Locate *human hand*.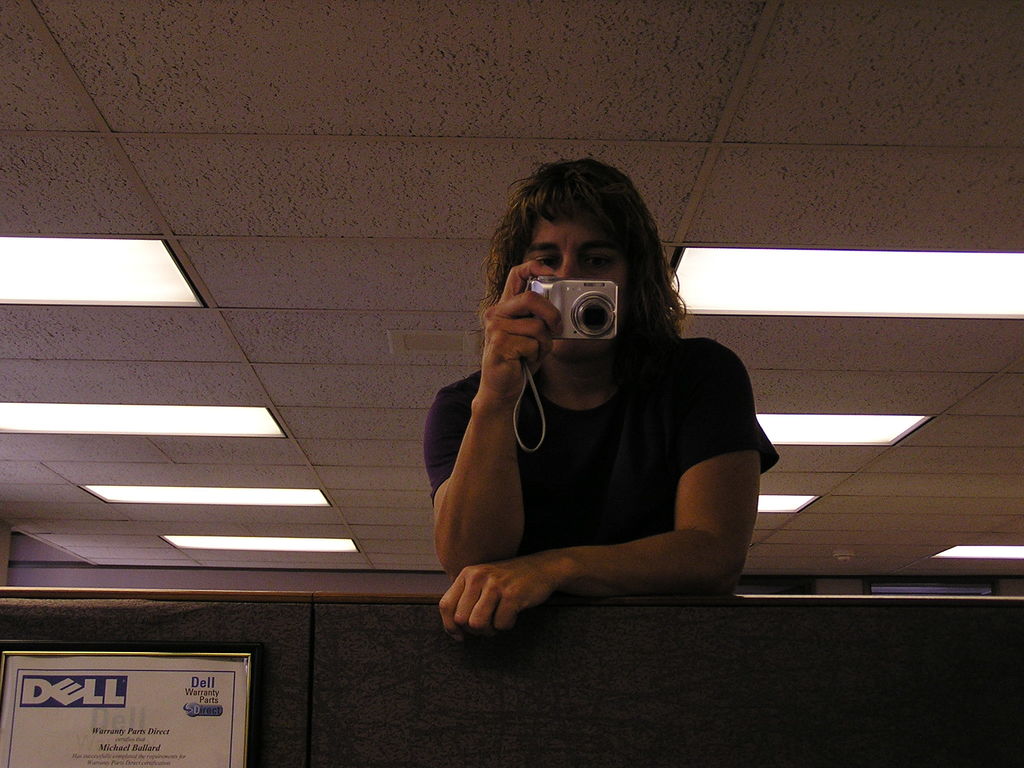
Bounding box: <box>430,541,662,637</box>.
